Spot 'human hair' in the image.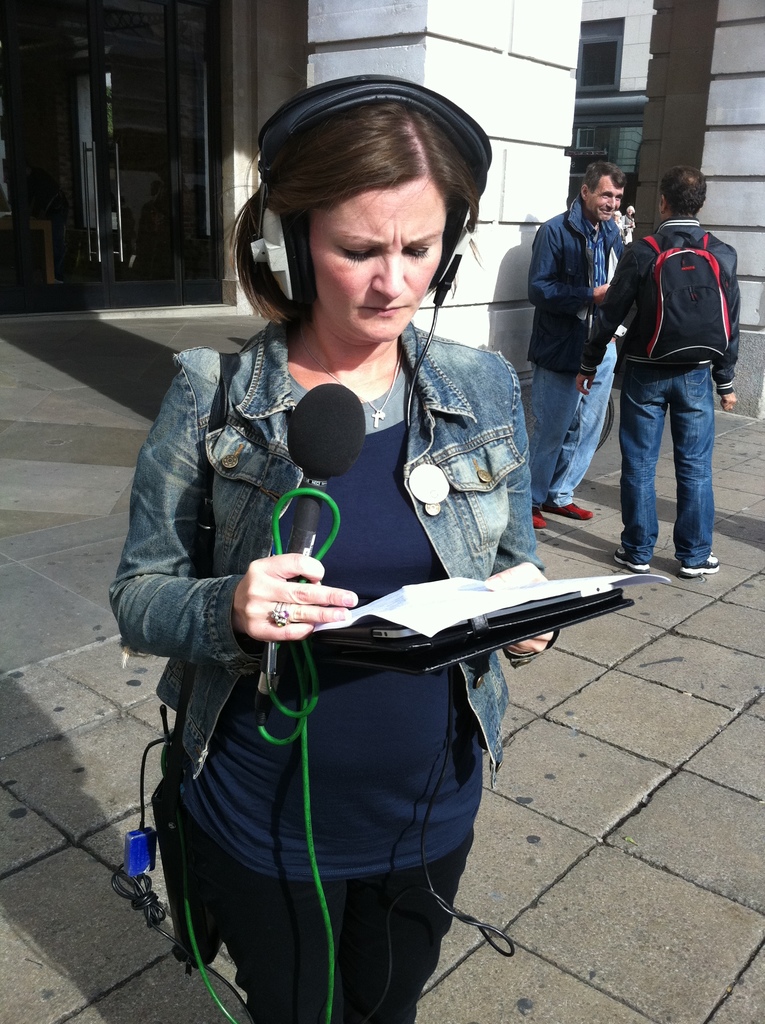
'human hair' found at [x1=580, y1=160, x2=627, y2=195].
